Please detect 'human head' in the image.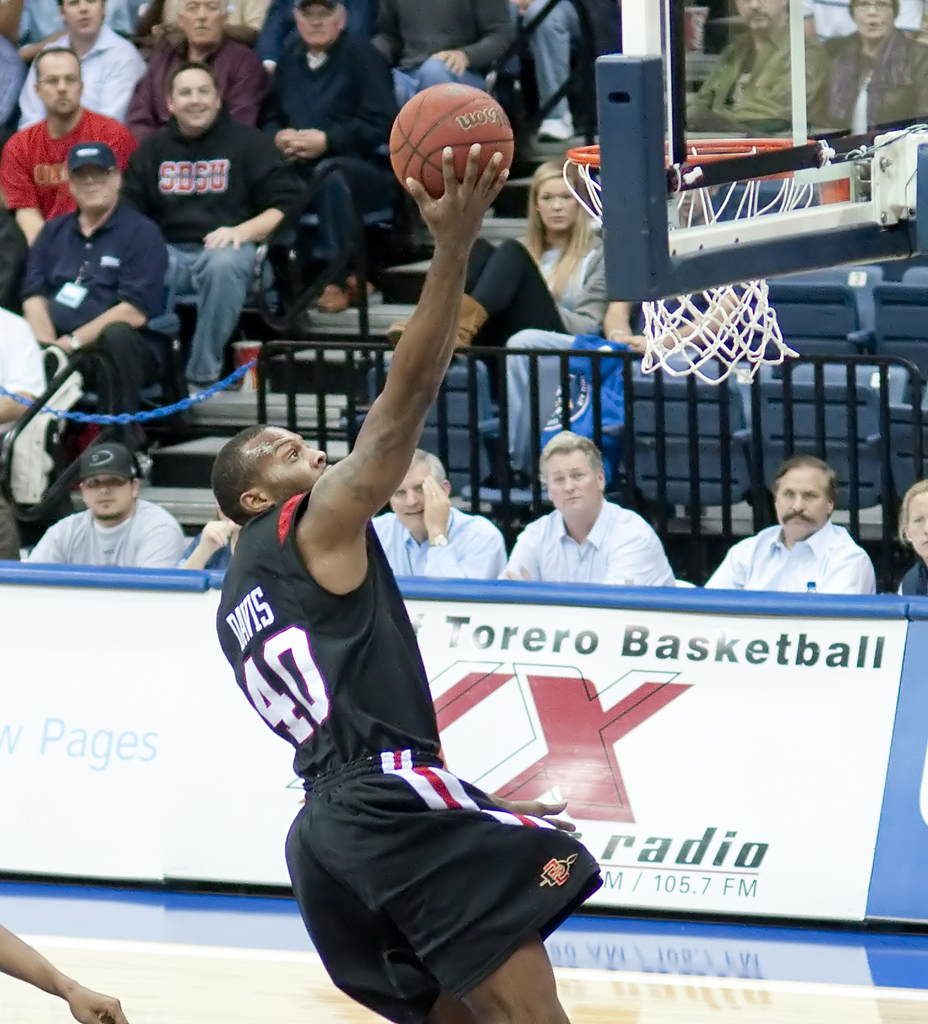
731:0:784:35.
